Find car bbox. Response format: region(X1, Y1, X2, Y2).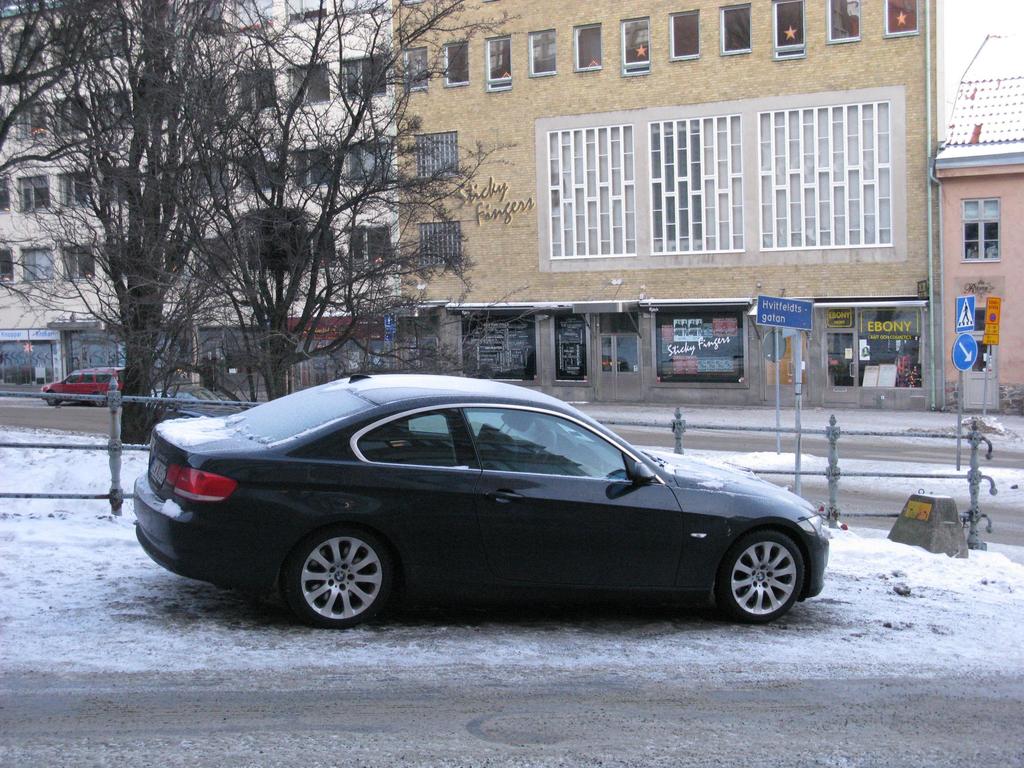
region(125, 386, 243, 439).
